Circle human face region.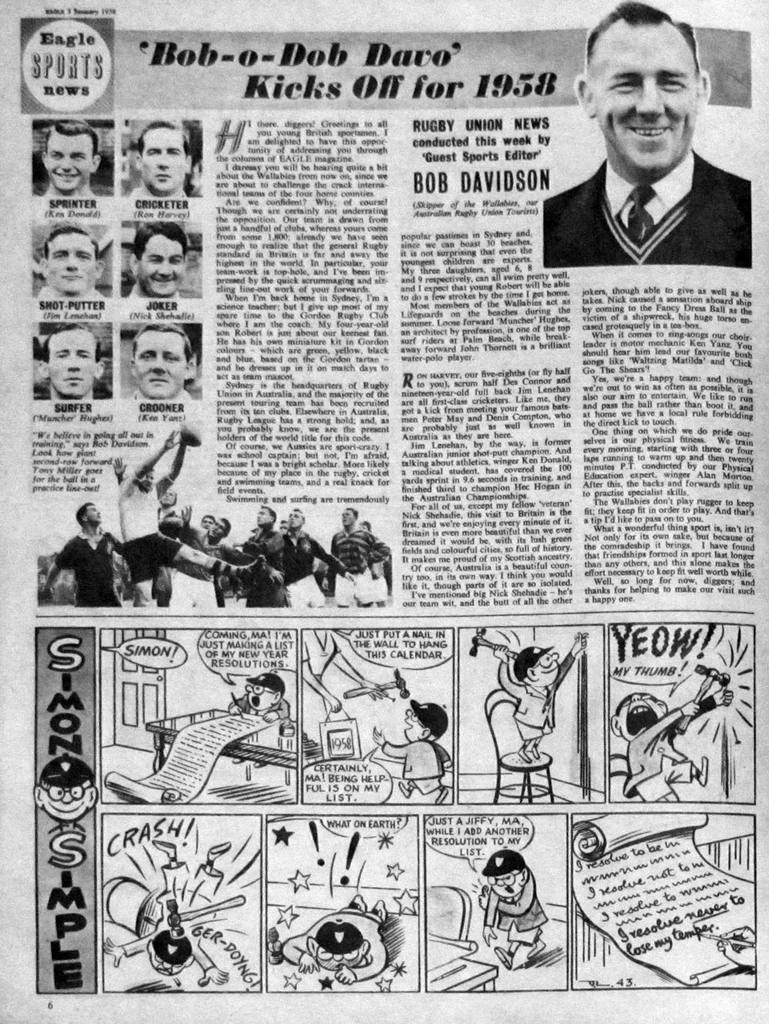
Region: <region>536, 651, 561, 682</region>.
